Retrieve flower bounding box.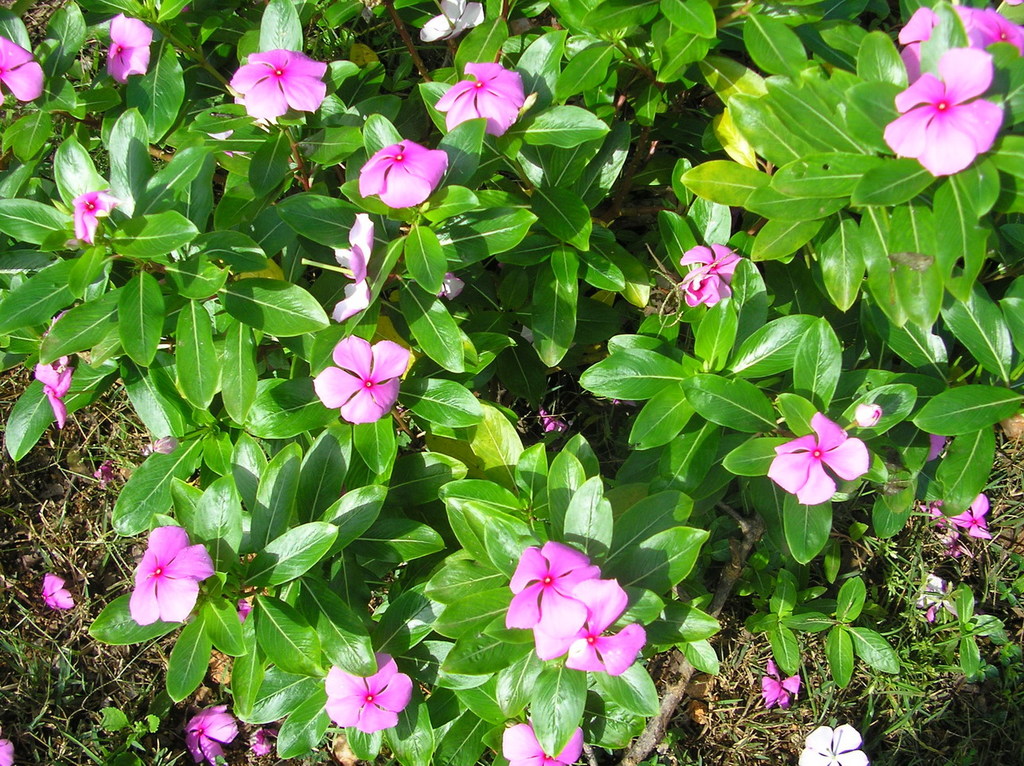
Bounding box: BBox(0, 37, 52, 106).
